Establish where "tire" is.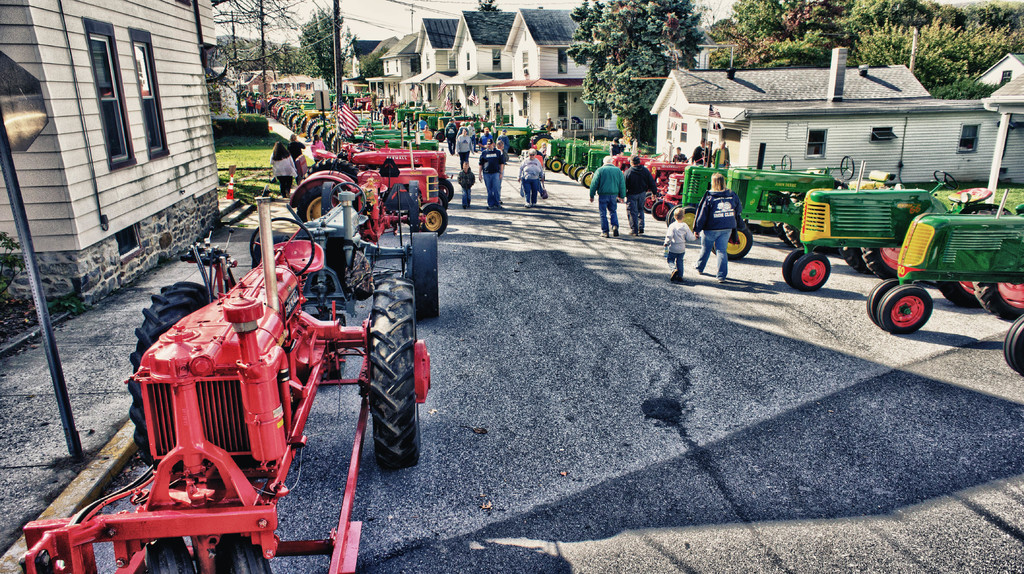
Established at locate(653, 202, 670, 223).
